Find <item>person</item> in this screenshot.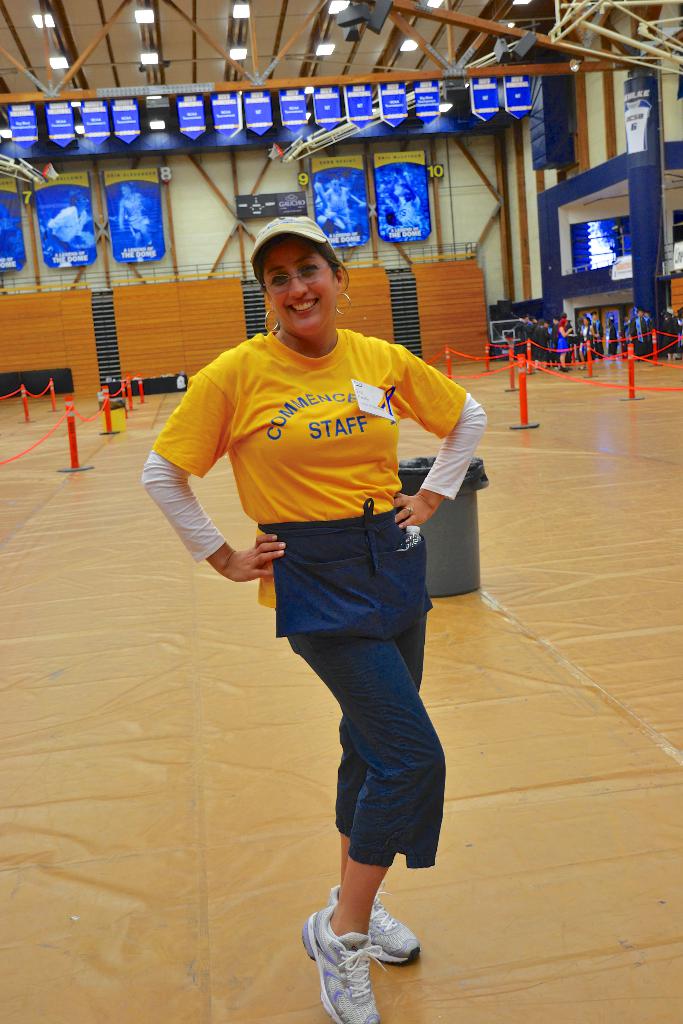
The bounding box for <item>person</item> is [x1=317, y1=171, x2=361, y2=239].
